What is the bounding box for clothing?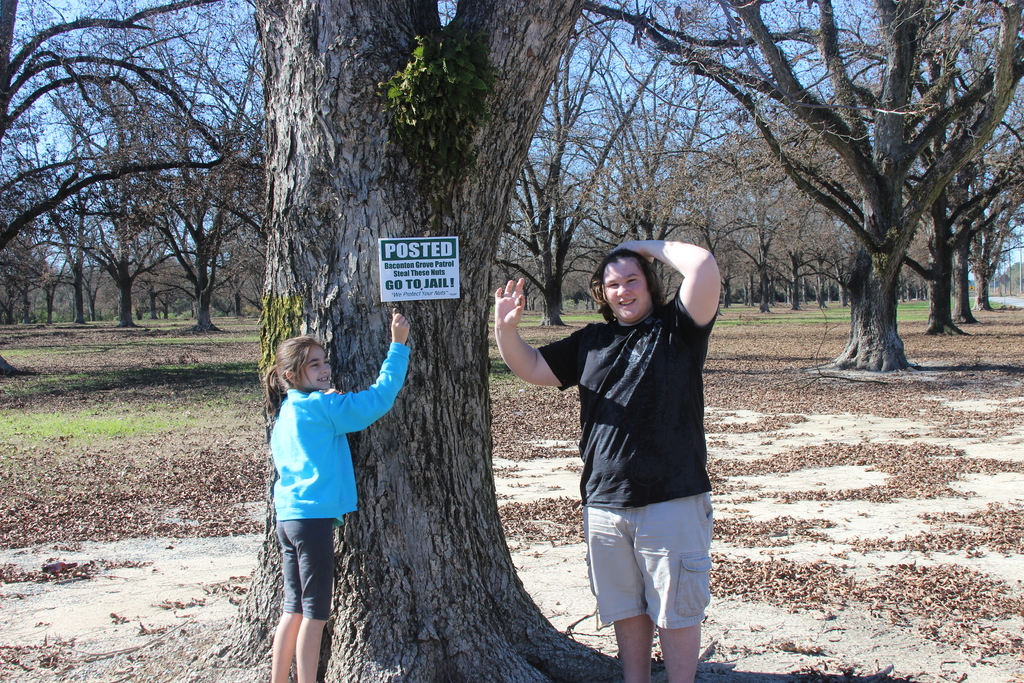
[x1=595, y1=476, x2=717, y2=629].
